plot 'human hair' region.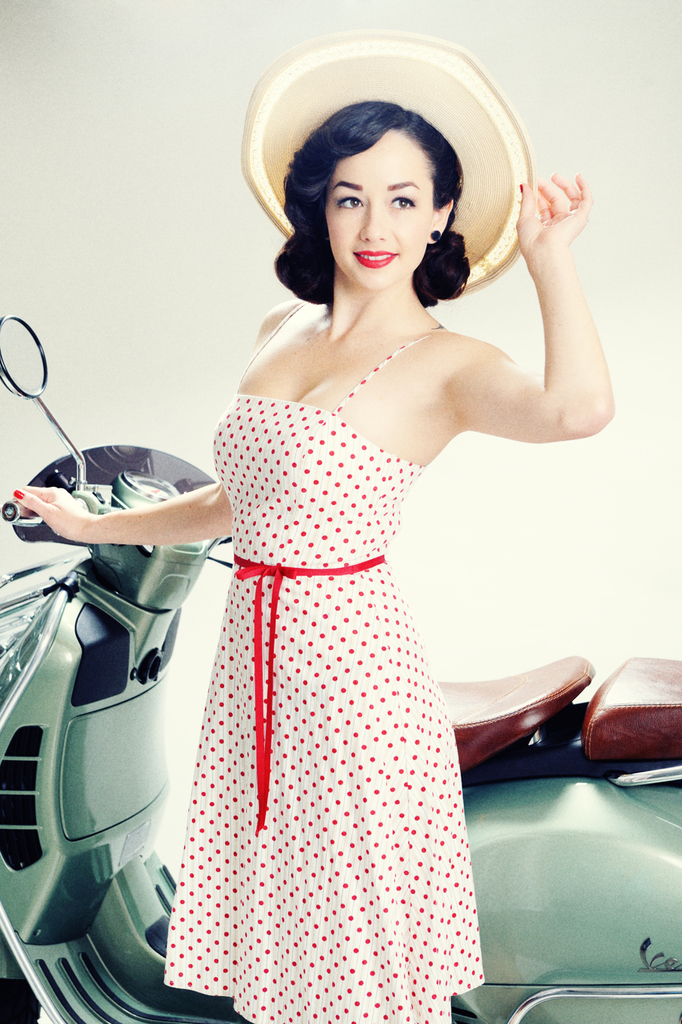
Plotted at (275, 92, 495, 301).
